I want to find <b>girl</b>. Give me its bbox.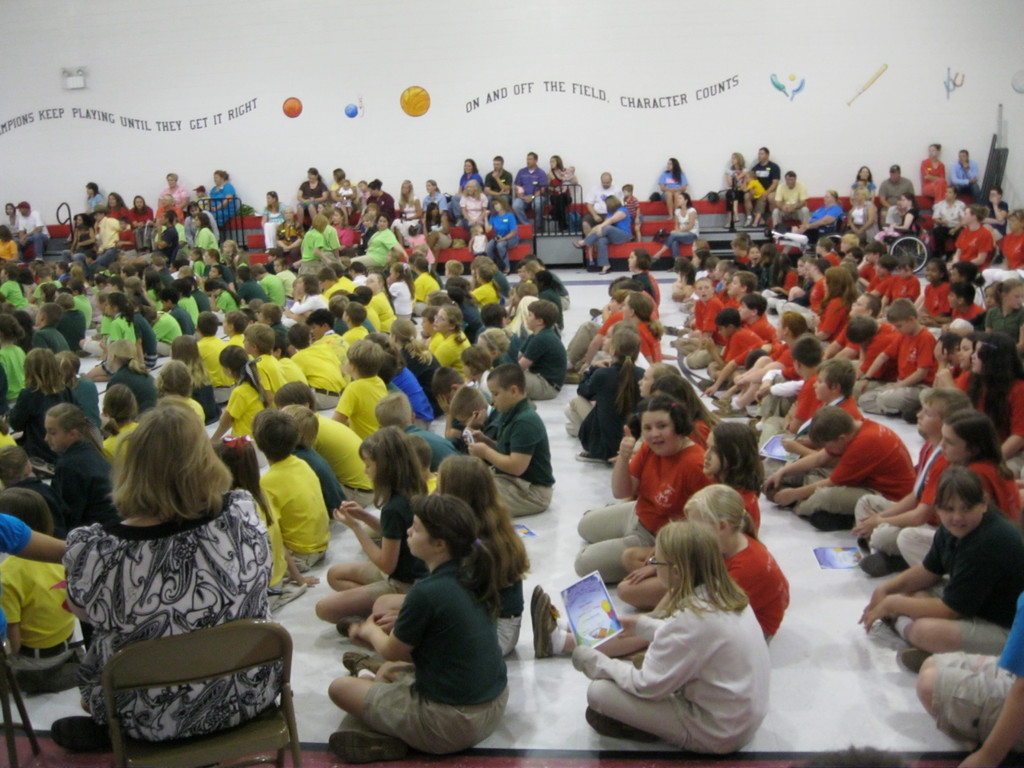
{"x1": 614, "y1": 294, "x2": 660, "y2": 360}.
